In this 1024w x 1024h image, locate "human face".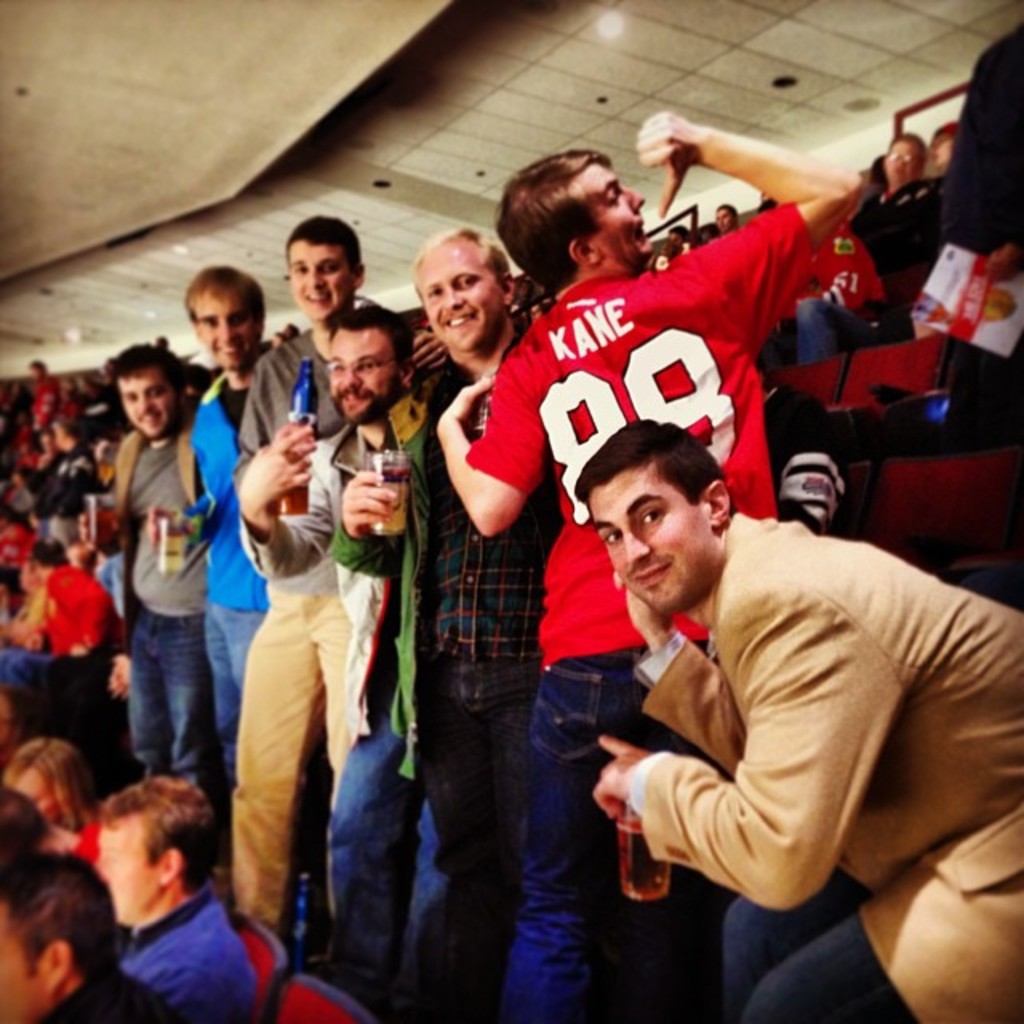
Bounding box: rect(885, 134, 920, 189).
